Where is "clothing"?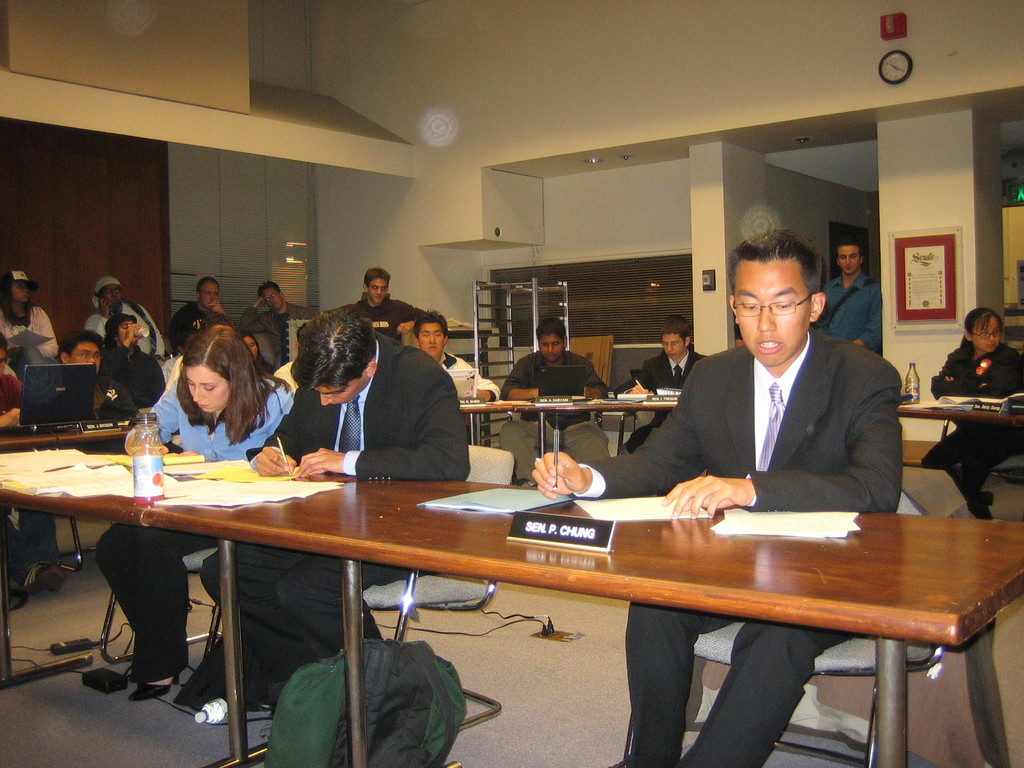
(929,342,1023,518).
